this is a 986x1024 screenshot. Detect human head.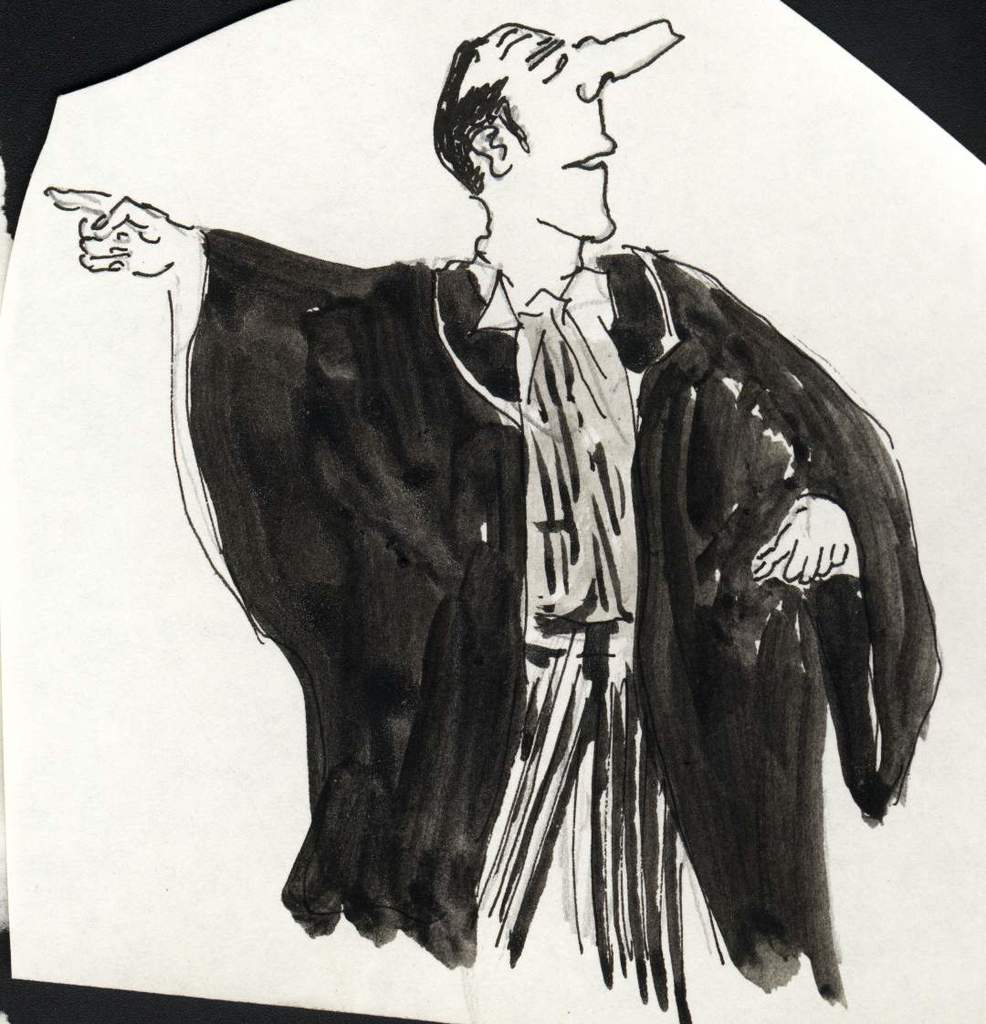
x1=425, y1=16, x2=689, y2=248.
